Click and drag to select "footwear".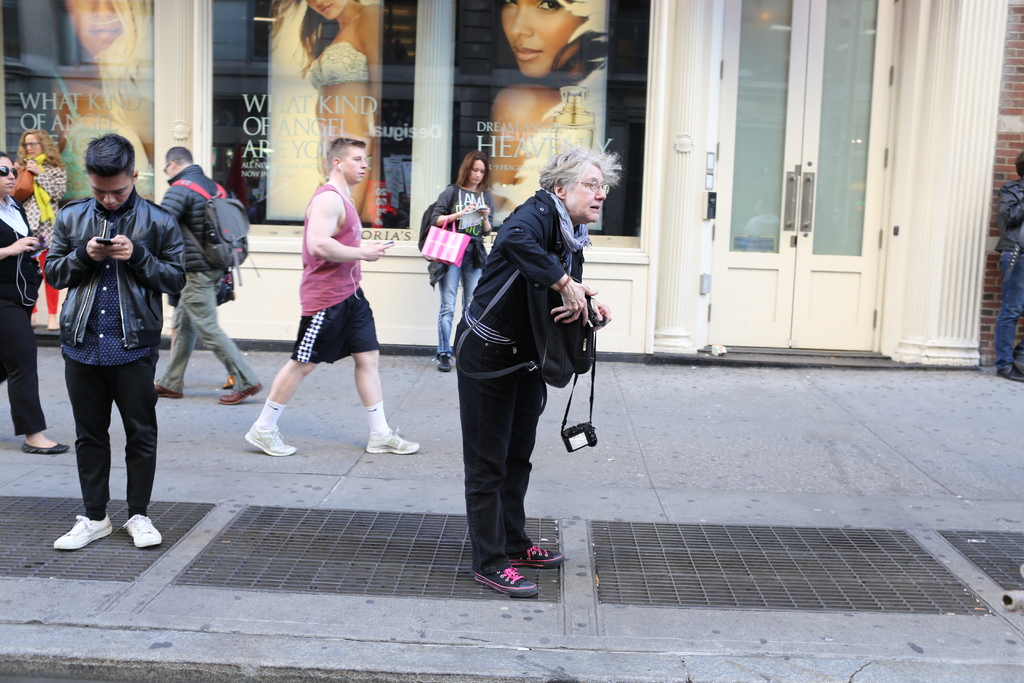
Selection: 218/384/264/408.
